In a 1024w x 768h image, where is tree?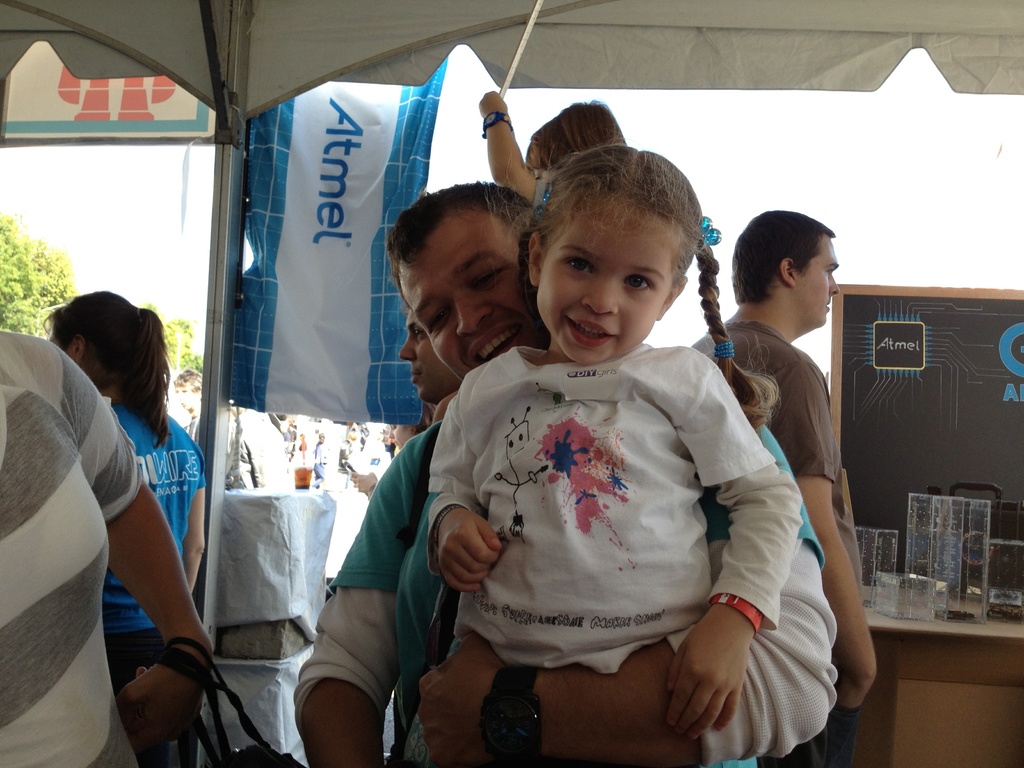
region(161, 308, 195, 372).
